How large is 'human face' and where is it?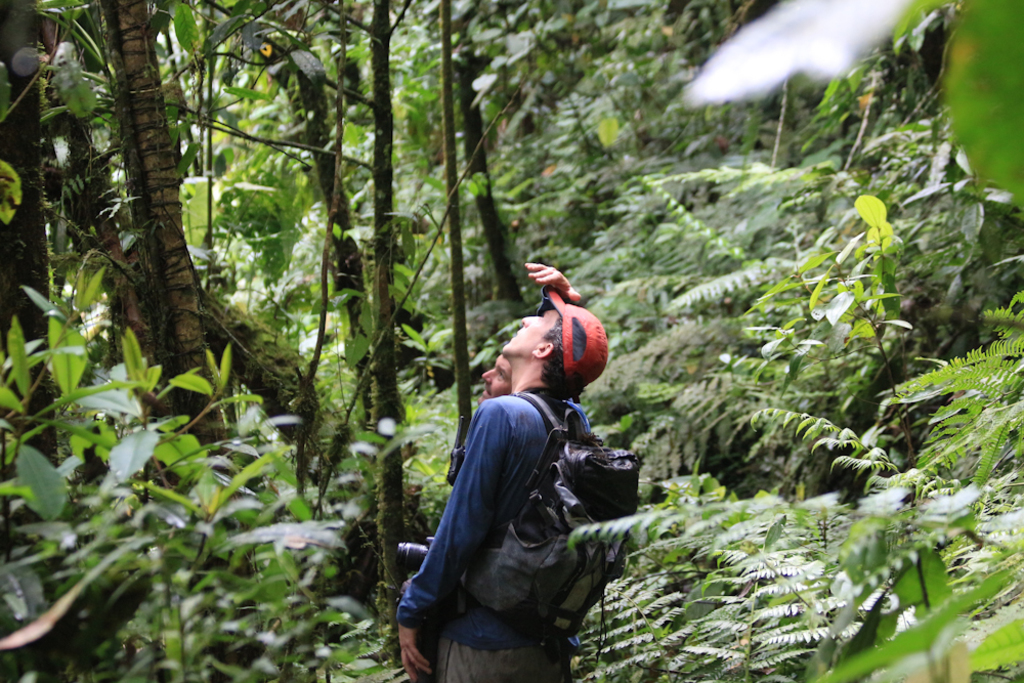
Bounding box: <box>503,311,556,355</box>.
